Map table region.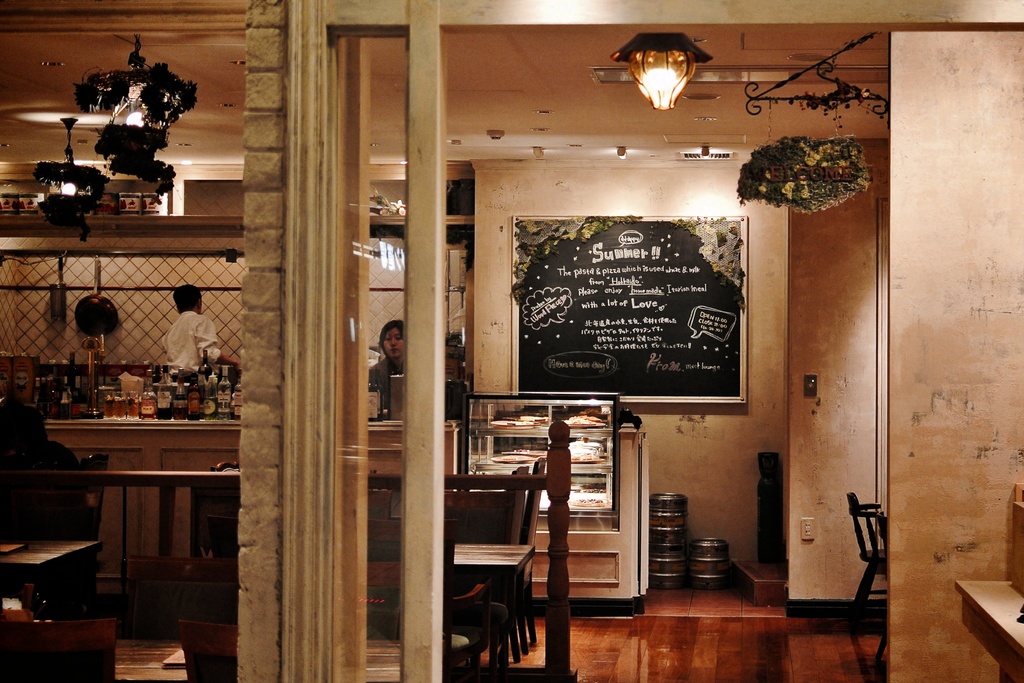
Mapped to <region>451, 541, 535, 661</region>.
